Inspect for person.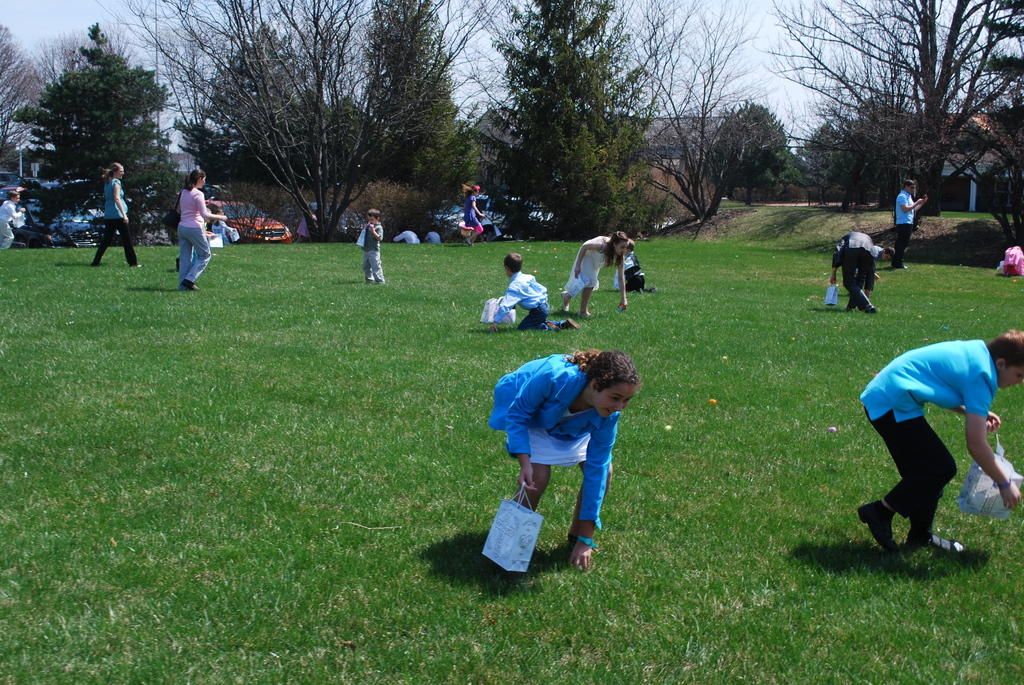
Inspection: {"x1": 561, "y1": 235, "x2": 624, "y2": 318}.
